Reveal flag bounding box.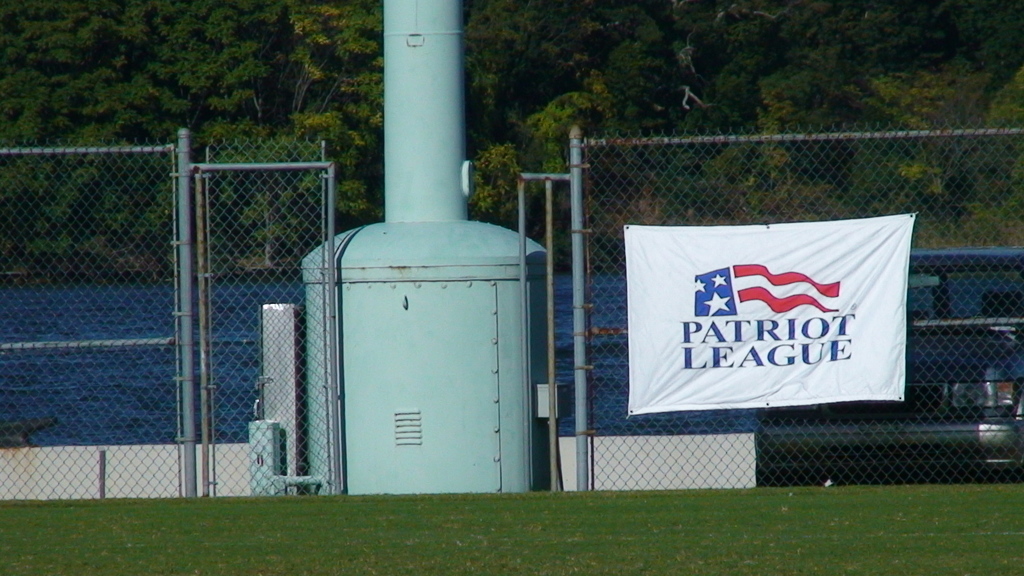
Revealed: bbox(623, 209, 934, 426).
